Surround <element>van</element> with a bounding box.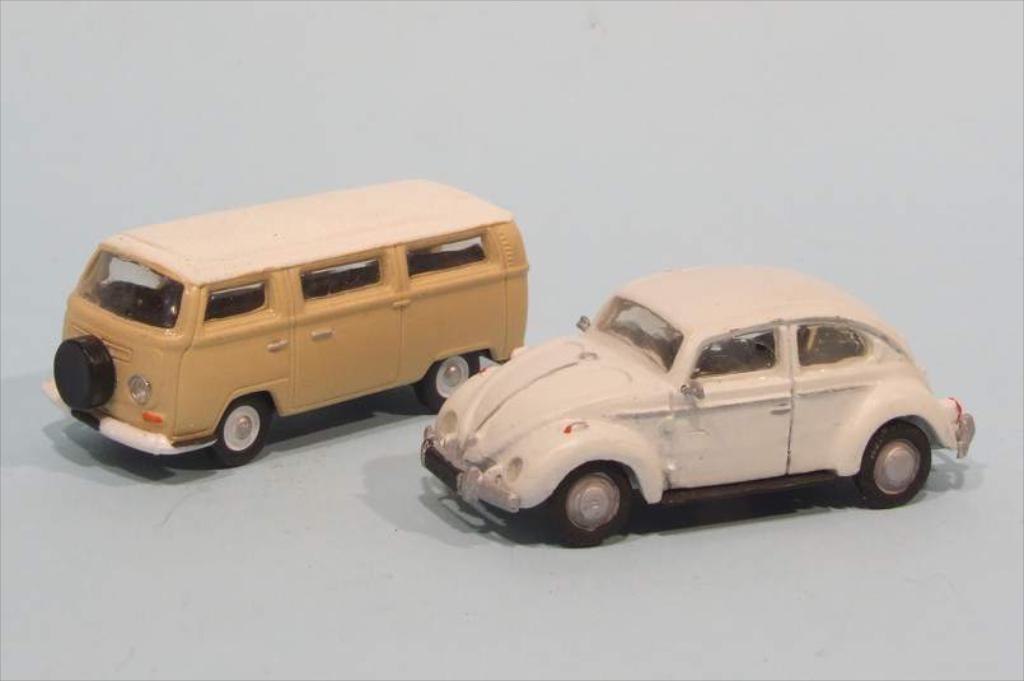
detection(41, 173, 530, 468).
